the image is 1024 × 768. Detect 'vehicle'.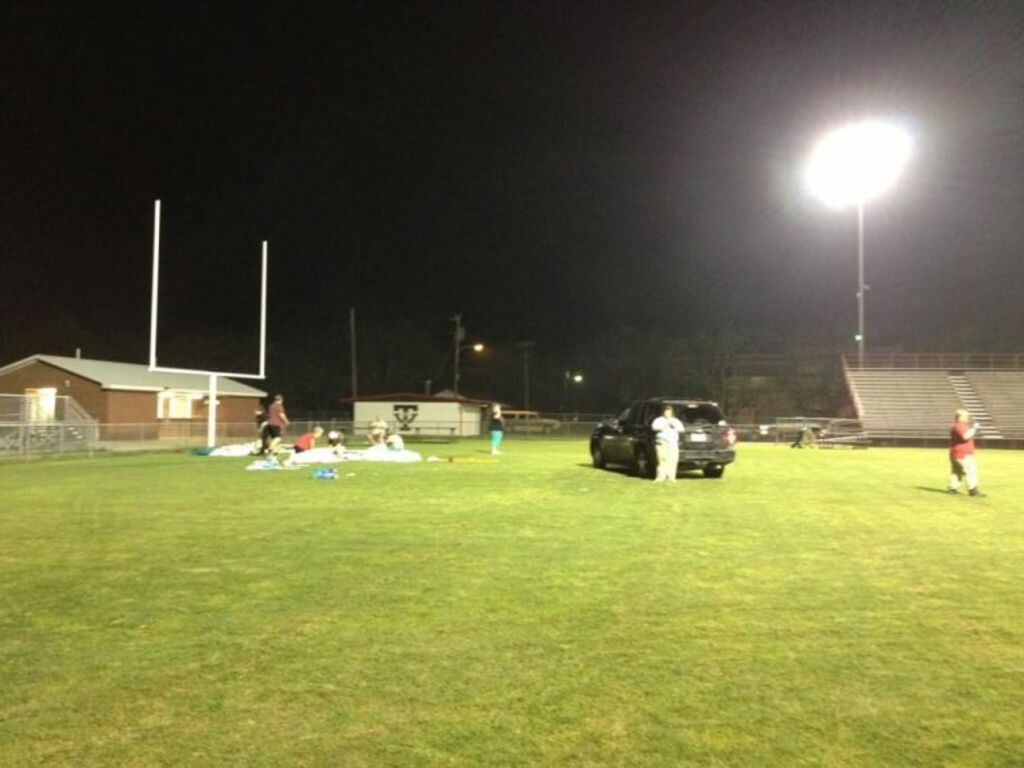
Detection: left=756, top=411, right=814, bottom=443.
